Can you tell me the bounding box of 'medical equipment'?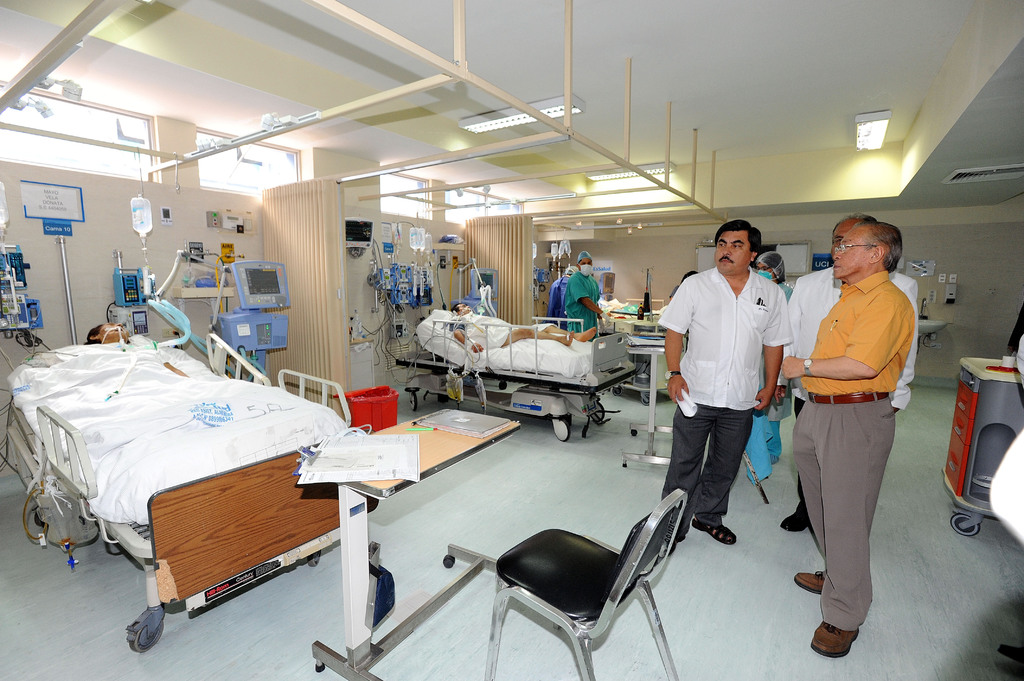
940/356/1023/535.
